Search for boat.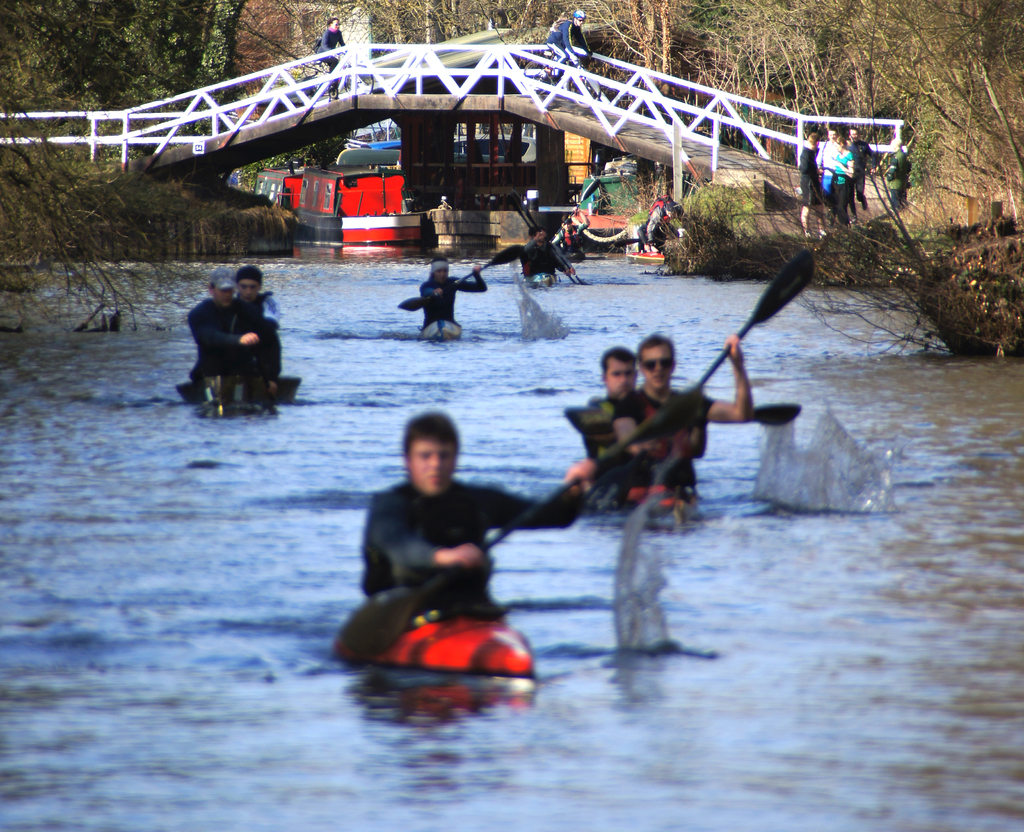
Found at <box>513,272,560,303</box>.
